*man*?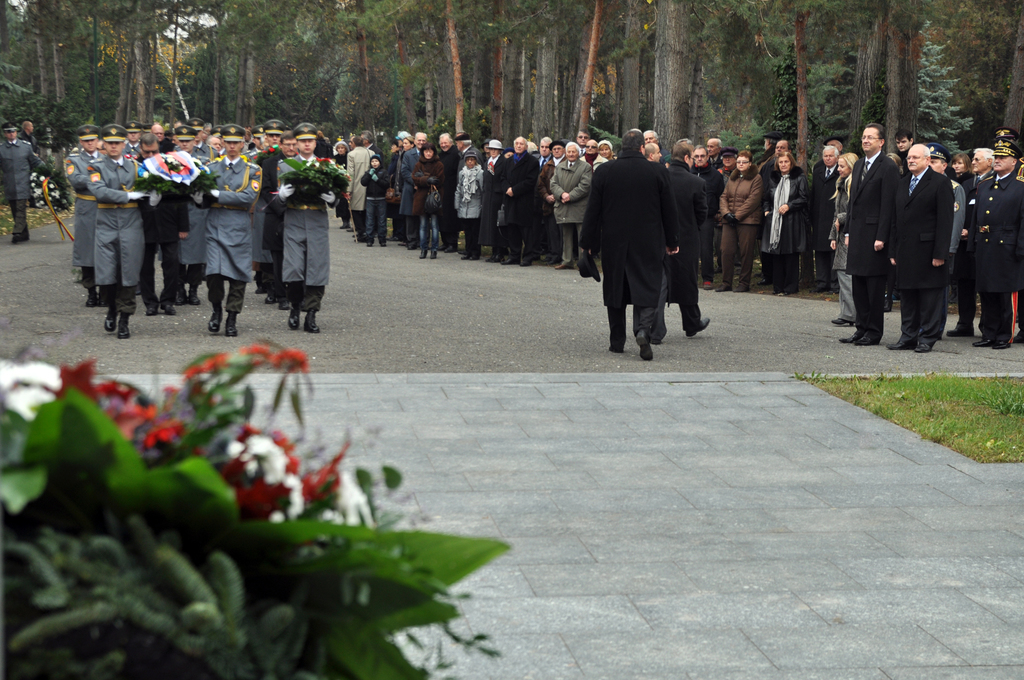
left=692, top=143, right=724, bottom=172
